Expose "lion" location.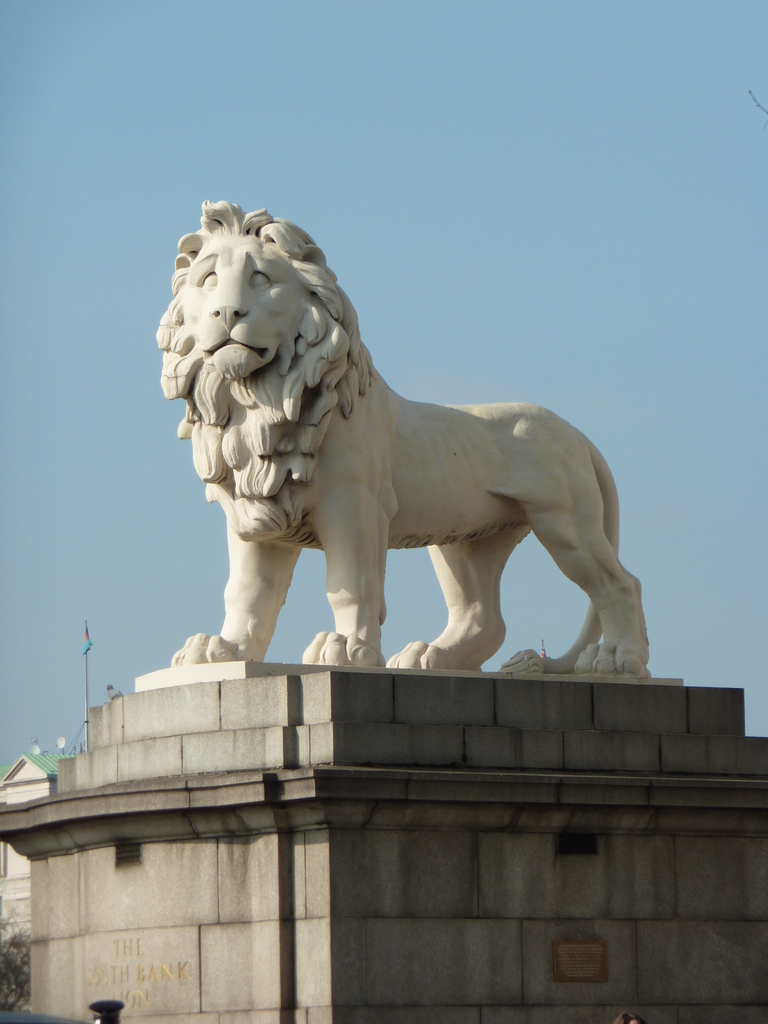
Exposed at 154/200/654/673.
